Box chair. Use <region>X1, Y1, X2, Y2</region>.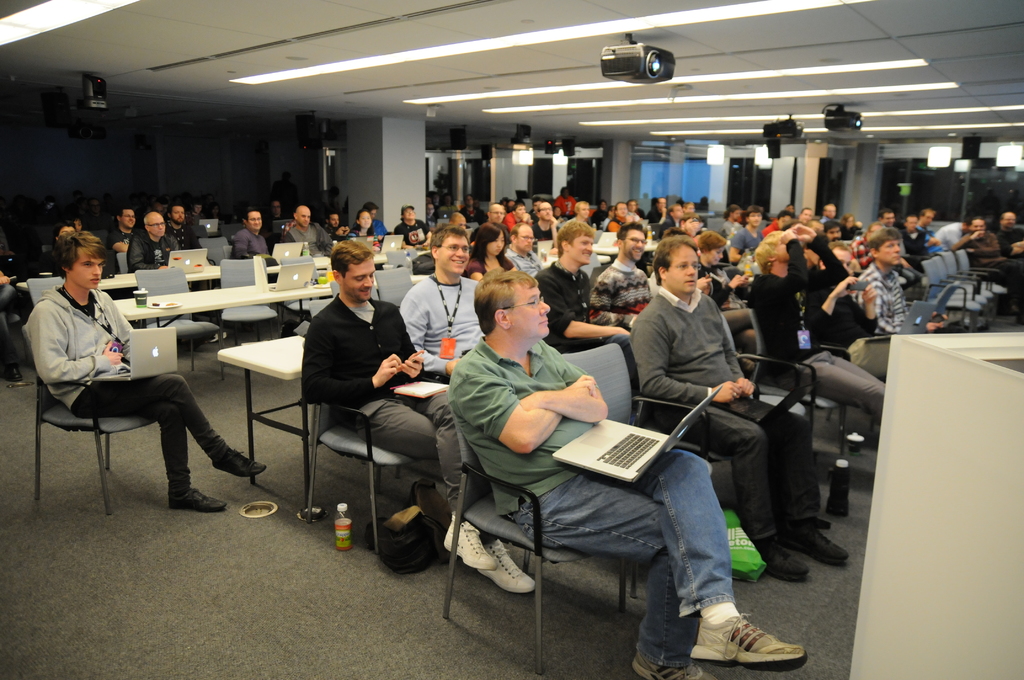
<region>298, 403, 421, 556</region>.
